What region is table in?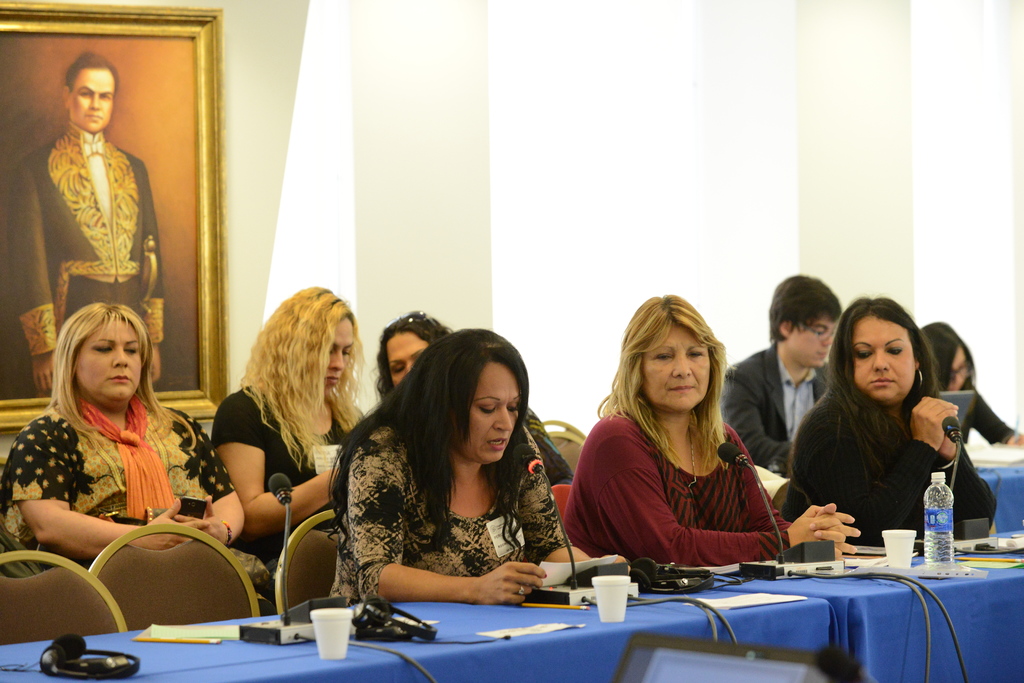
0/555/835/682.
